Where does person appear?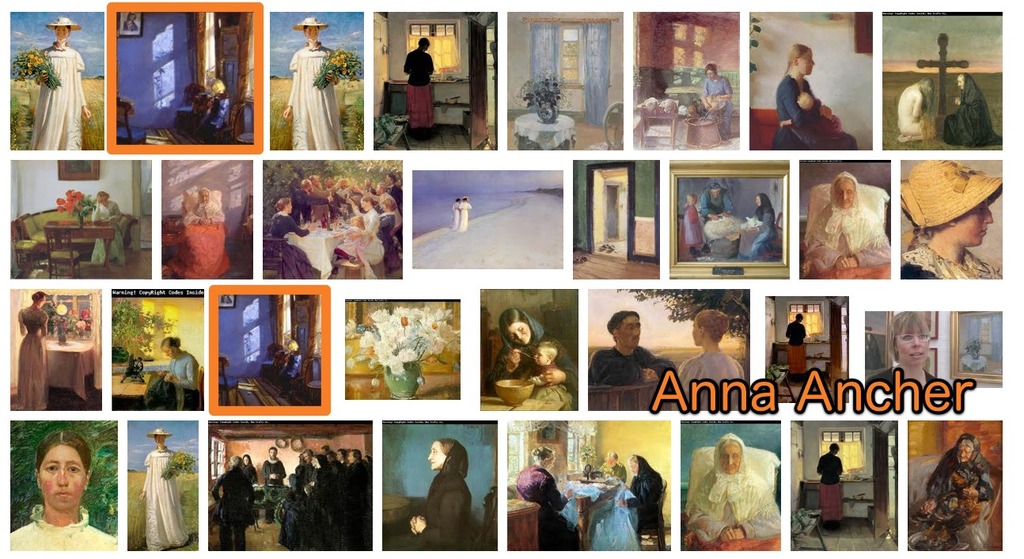
Appears at crop(775, 43, 846, 150).
